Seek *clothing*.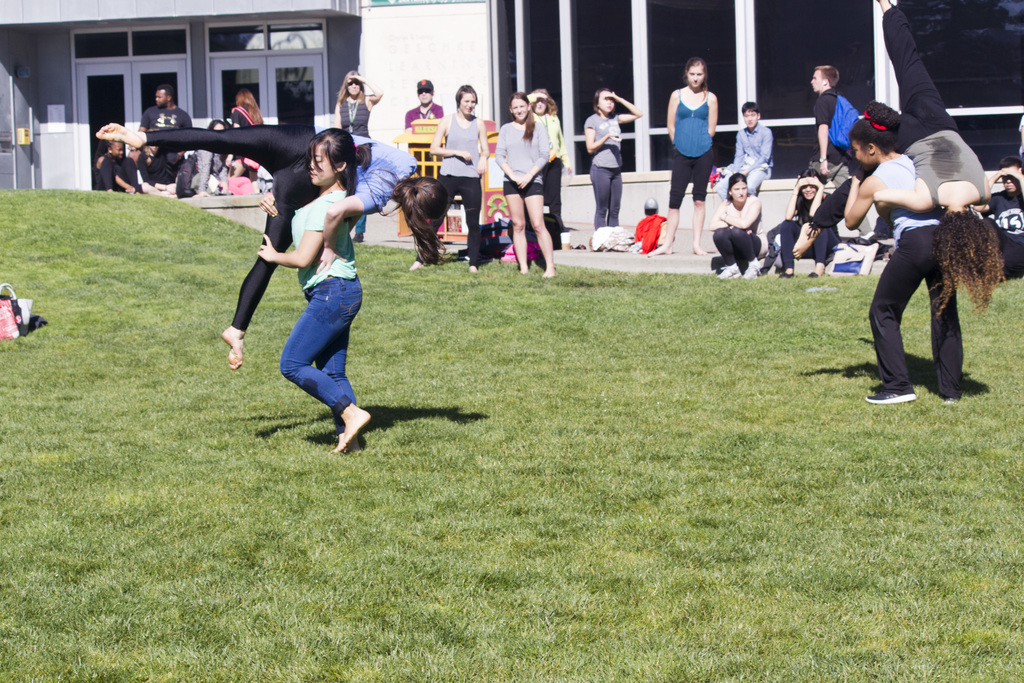
582, 111, 627, 233.
